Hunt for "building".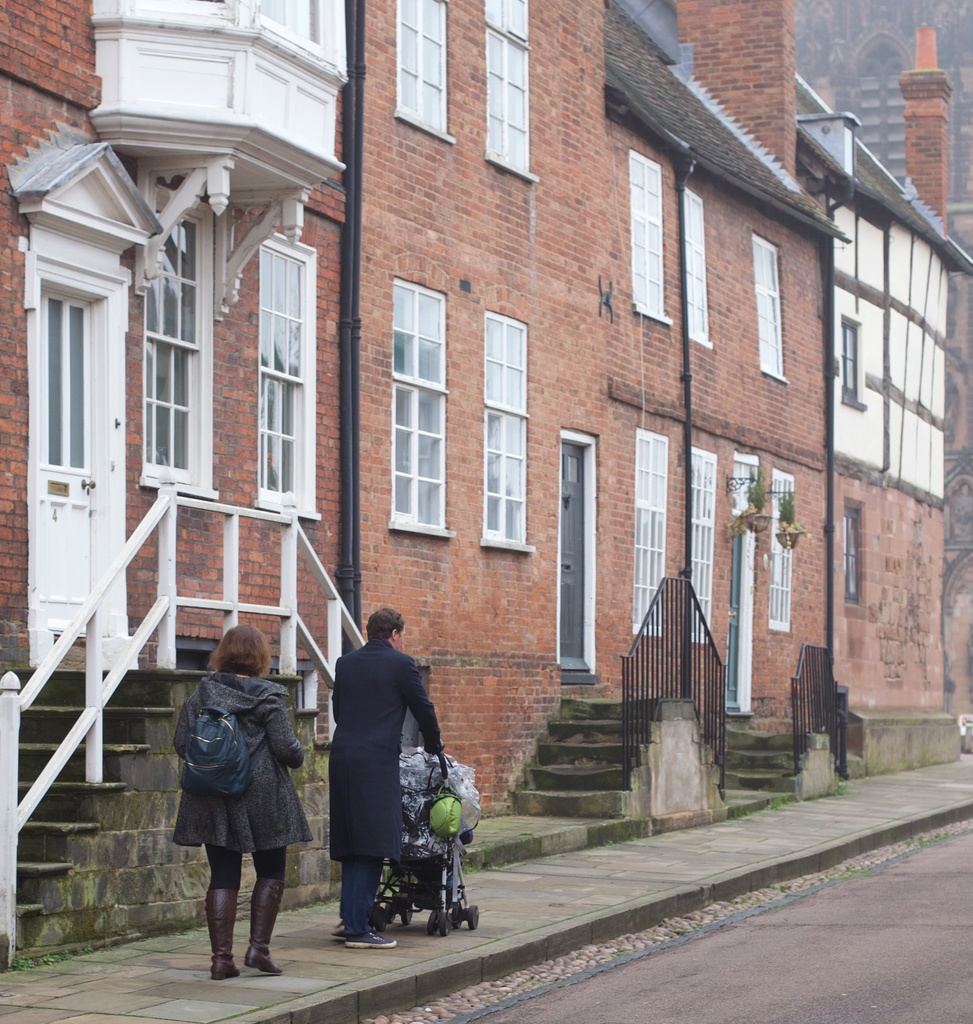
Hunted down at [x1=0, y1=0, x2=972, y2=951].
